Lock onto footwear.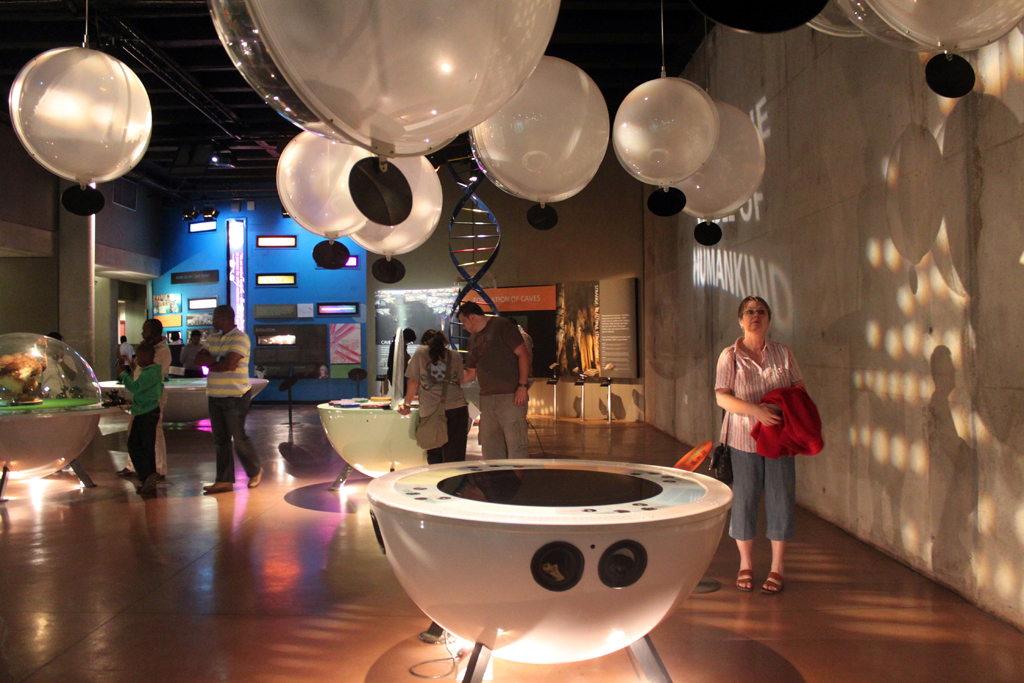
Locked: BBox(142, 463, 169, 480).
